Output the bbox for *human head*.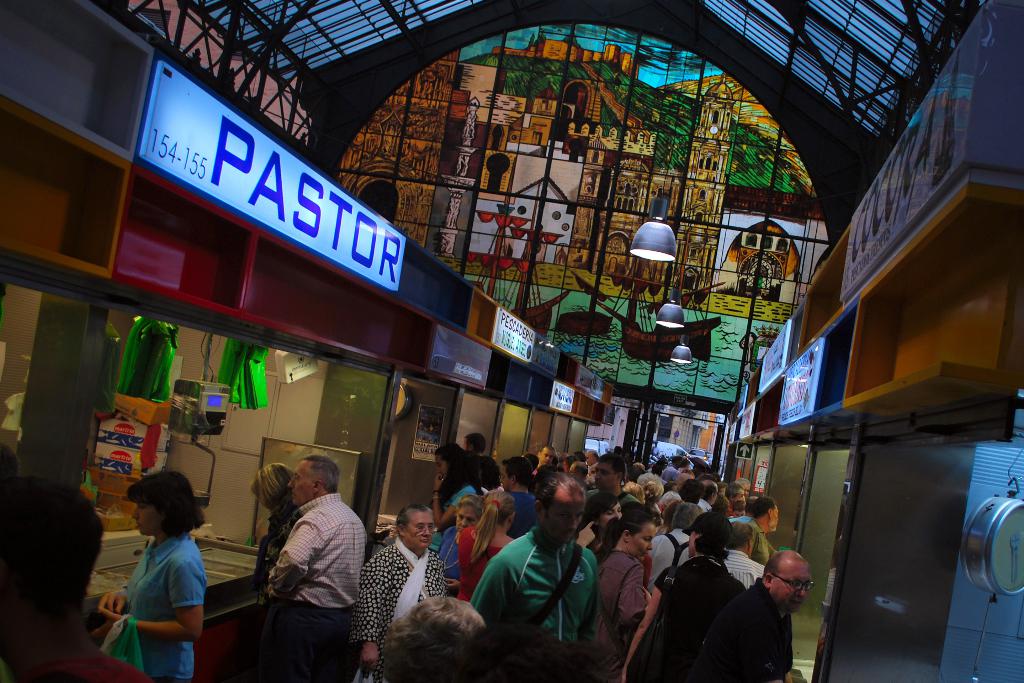
[x1=534, y1=473, x2=587, y2=551].
